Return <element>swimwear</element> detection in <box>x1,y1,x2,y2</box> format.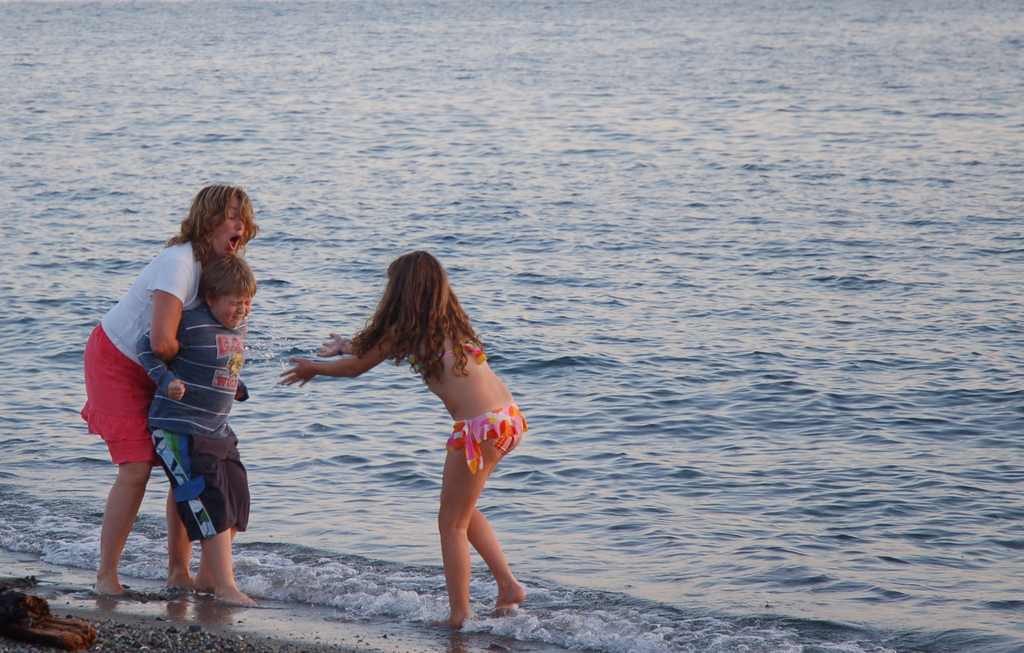
<box>449,406,527,474</box>.
